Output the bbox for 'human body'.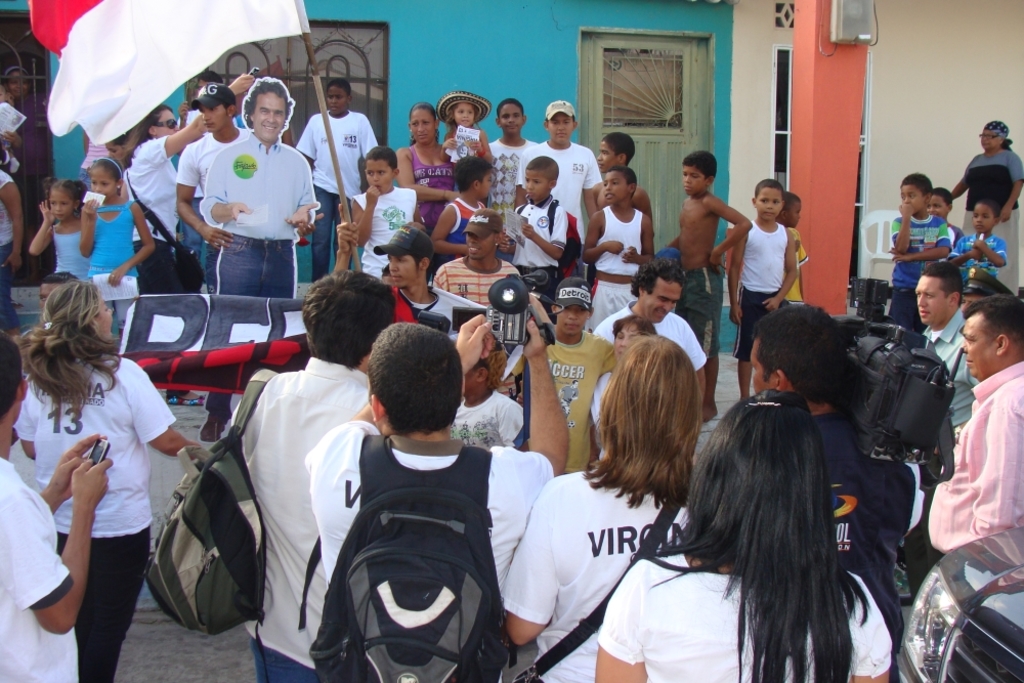
left=803, top=403, right=918, bottom=656.
